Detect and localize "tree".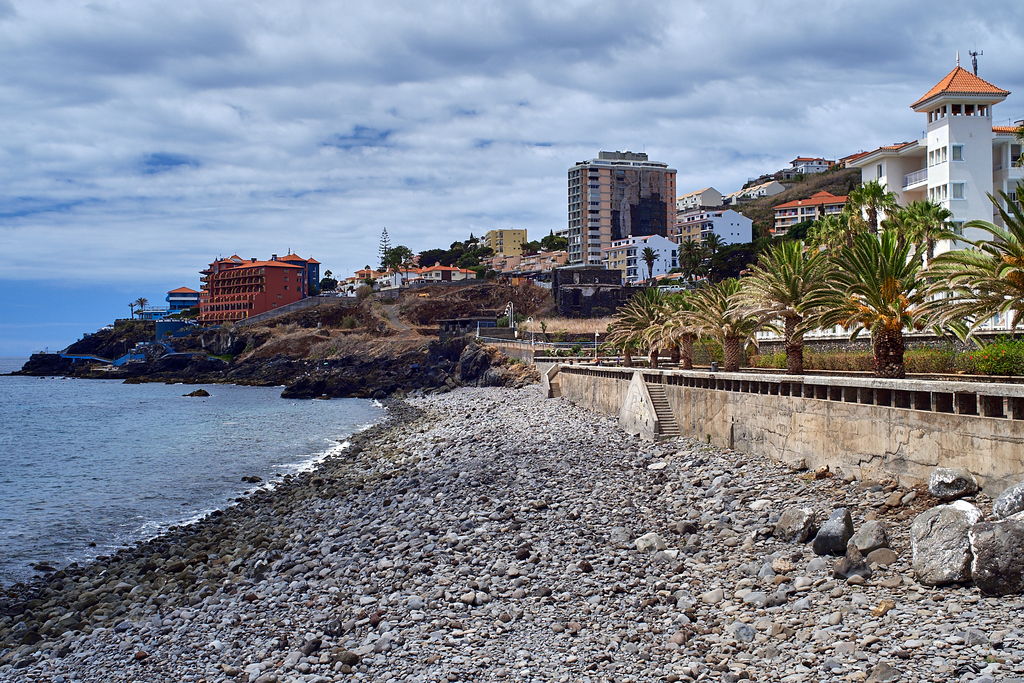
Localized at {"x1": 908, "y1": 176, "x2": 1023, "y2": 377}.
